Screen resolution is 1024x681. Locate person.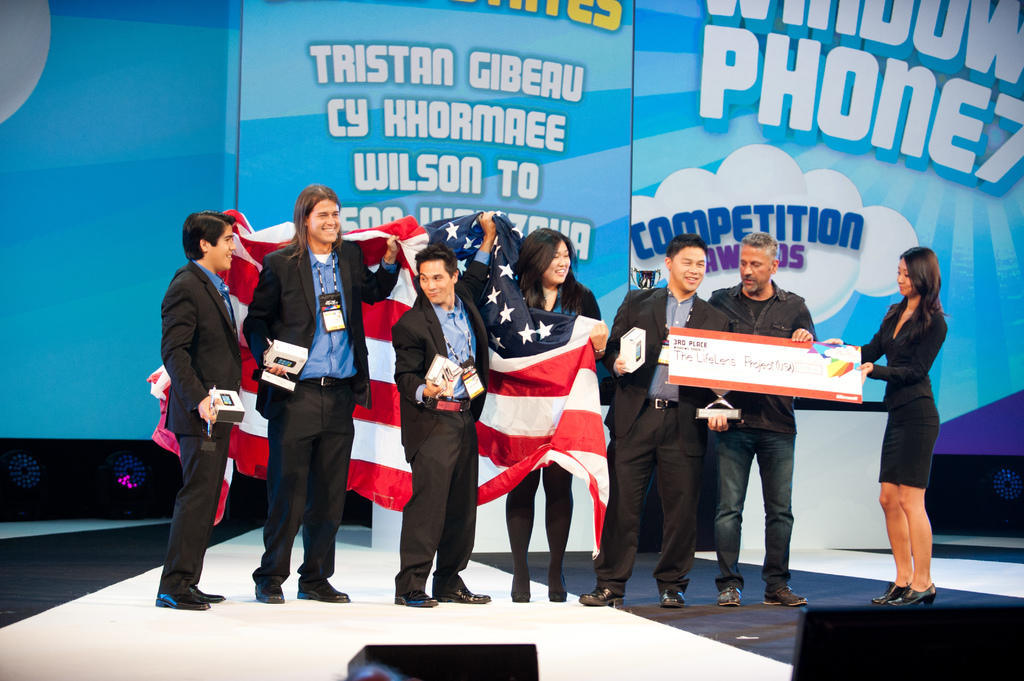
(151, 206, 244, 612).
